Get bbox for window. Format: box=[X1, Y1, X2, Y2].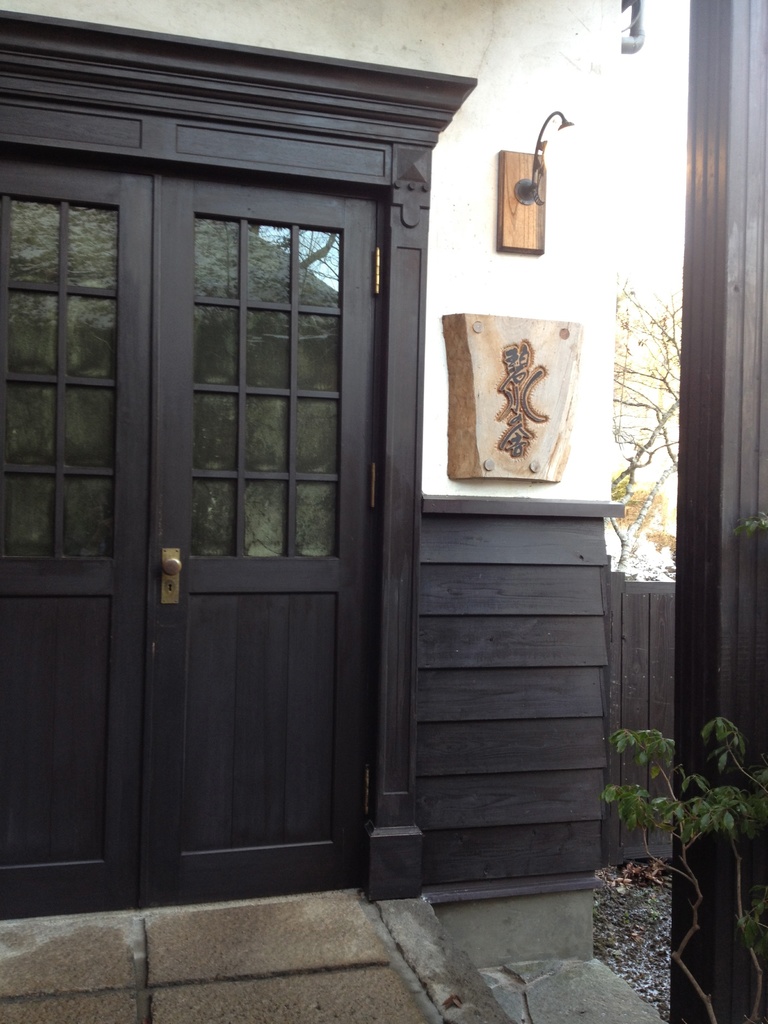
box=[2, 198, 119, 560].
